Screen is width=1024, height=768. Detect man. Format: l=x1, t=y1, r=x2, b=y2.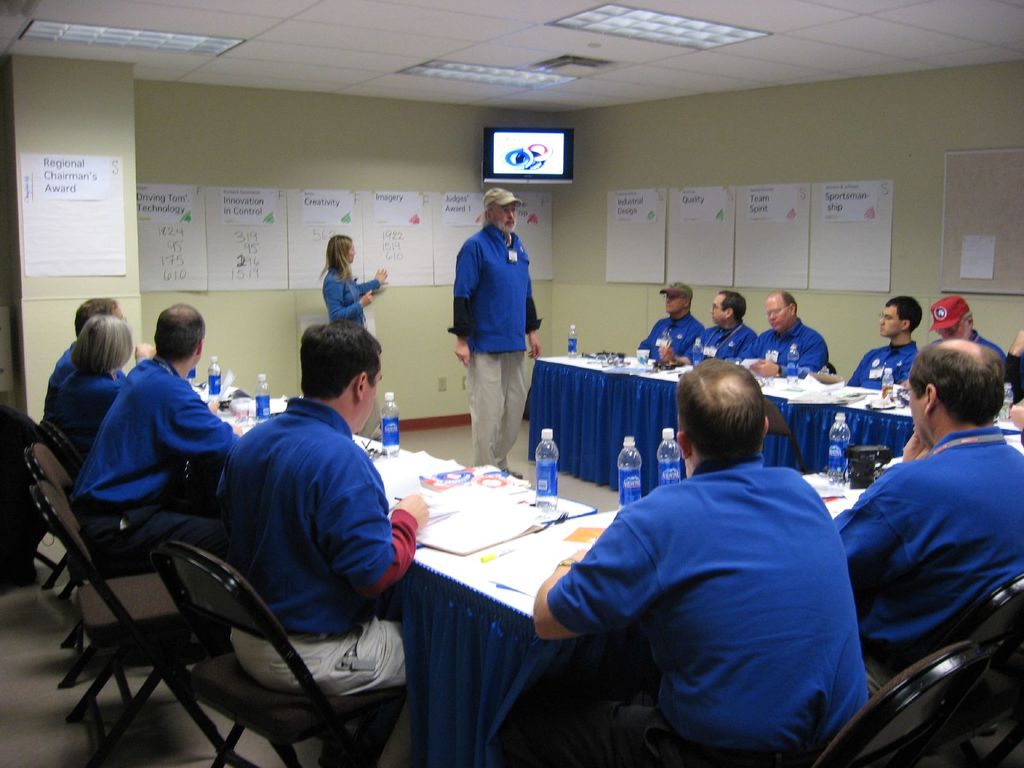
l=535, t=362, r=872, b=767.
